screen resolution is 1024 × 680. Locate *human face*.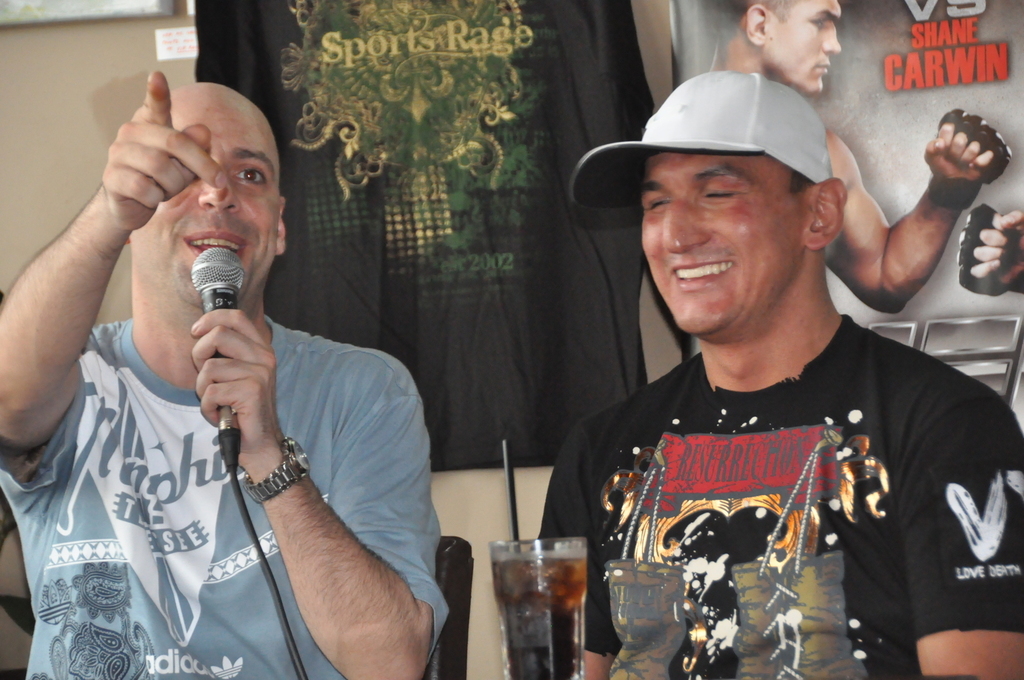
rect(124, 91, 280, 307).
